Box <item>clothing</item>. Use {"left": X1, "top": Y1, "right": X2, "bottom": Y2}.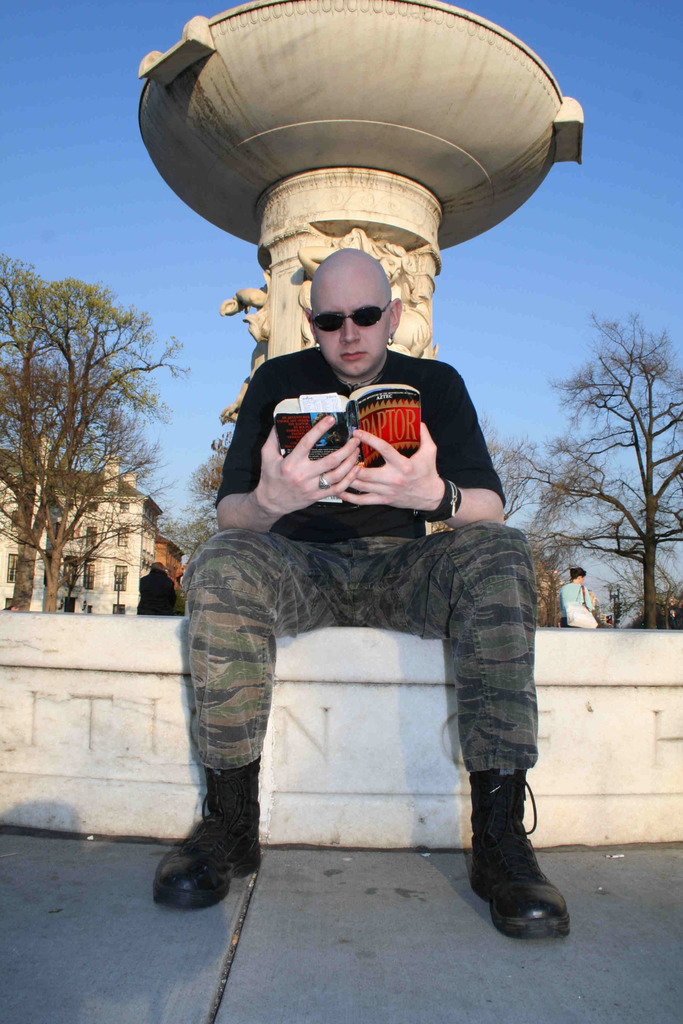
{"left": 176, "top": 301, "right": 545, "bottom": 878}.
